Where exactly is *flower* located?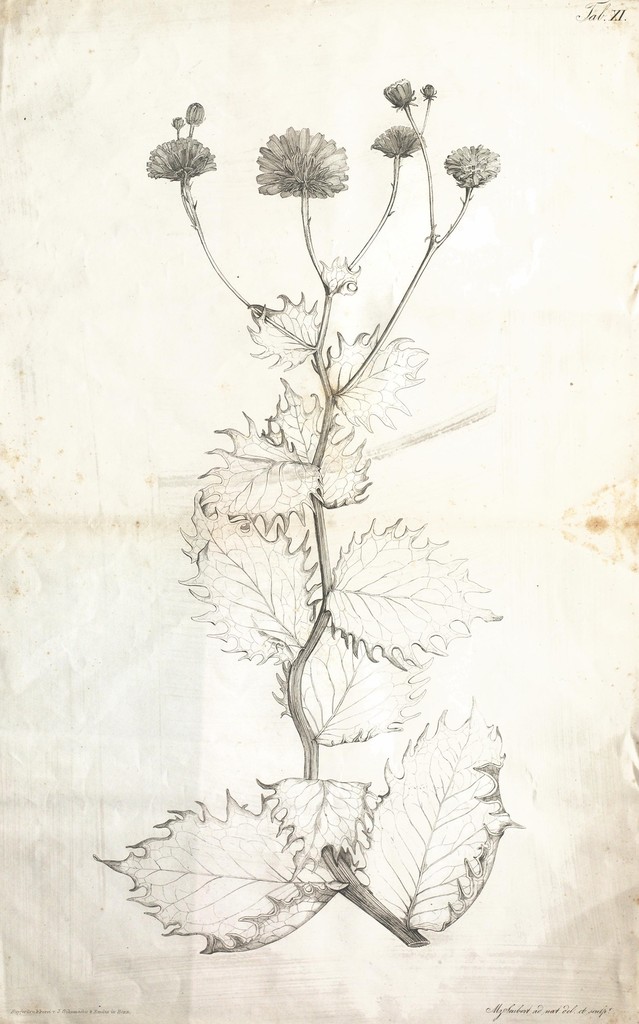
Its bounding box is BBox(384, 76, 416, 112).
